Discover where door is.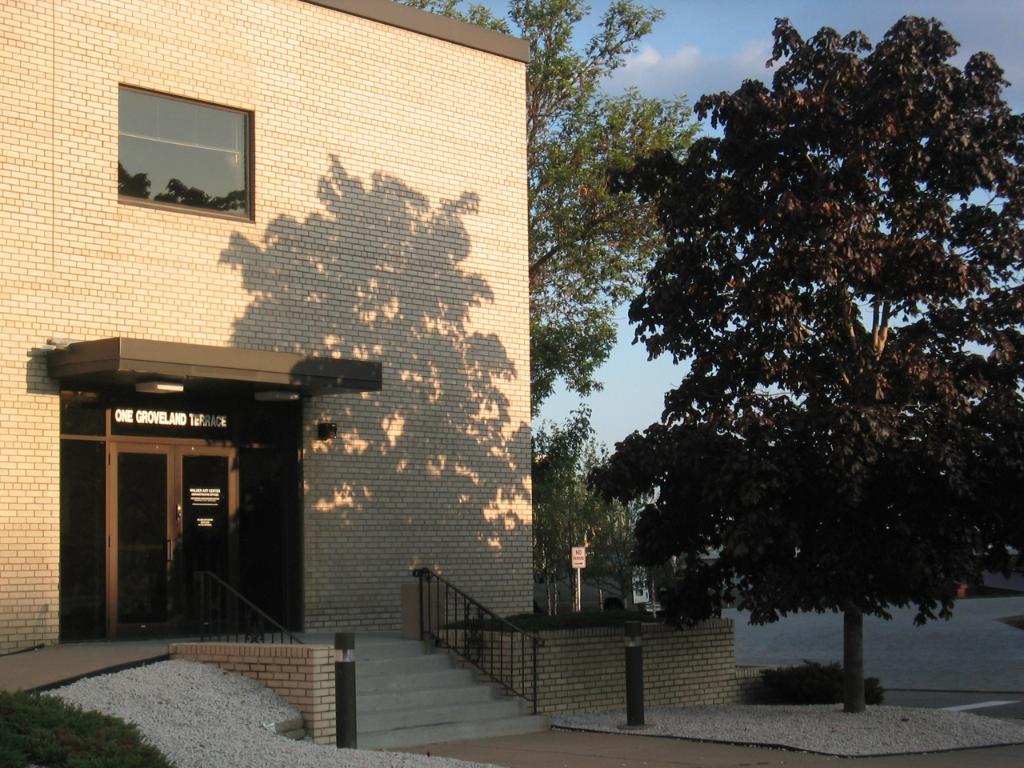
Discovered at 63,409,280,645.
